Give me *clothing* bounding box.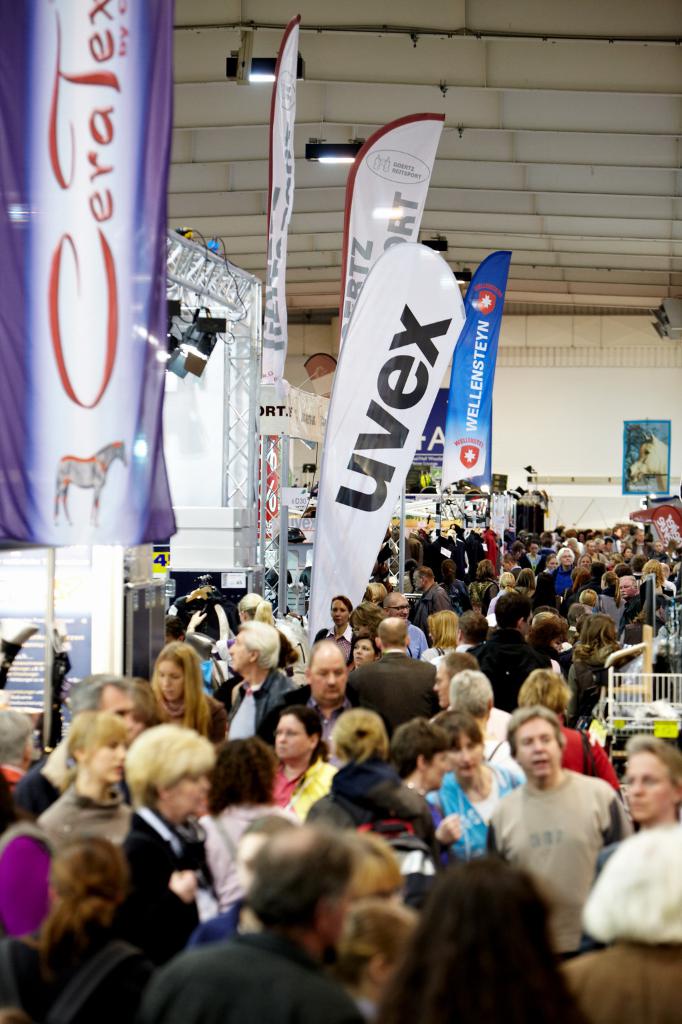
Rect(471, 572, 501, 602).
